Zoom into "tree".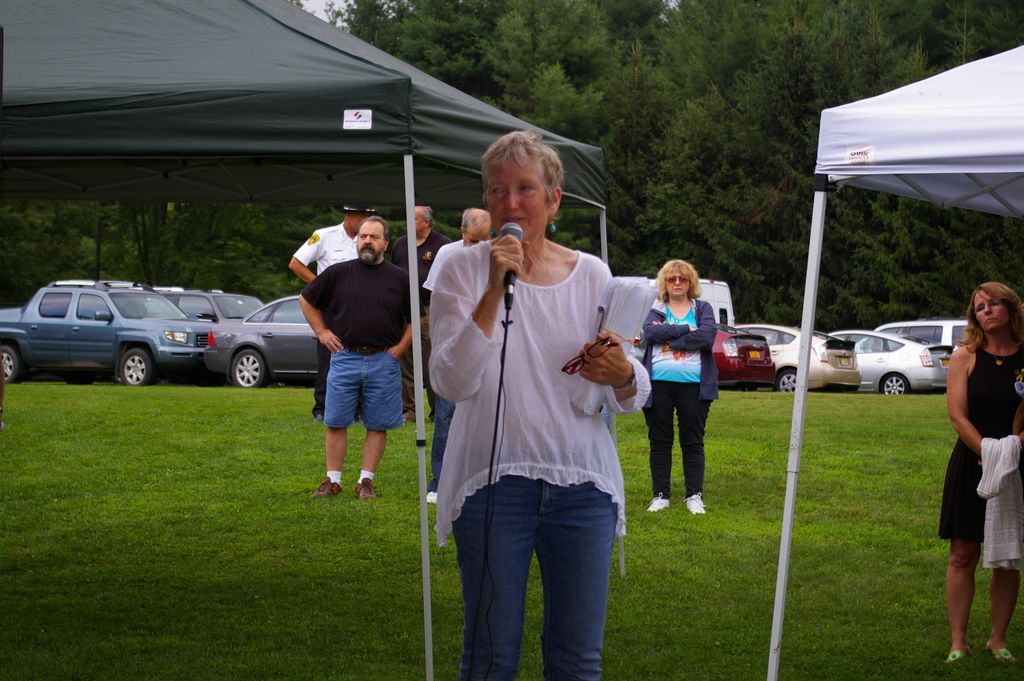
Zoom target: [x1=608, y1=0, x2=674, y2=66].
